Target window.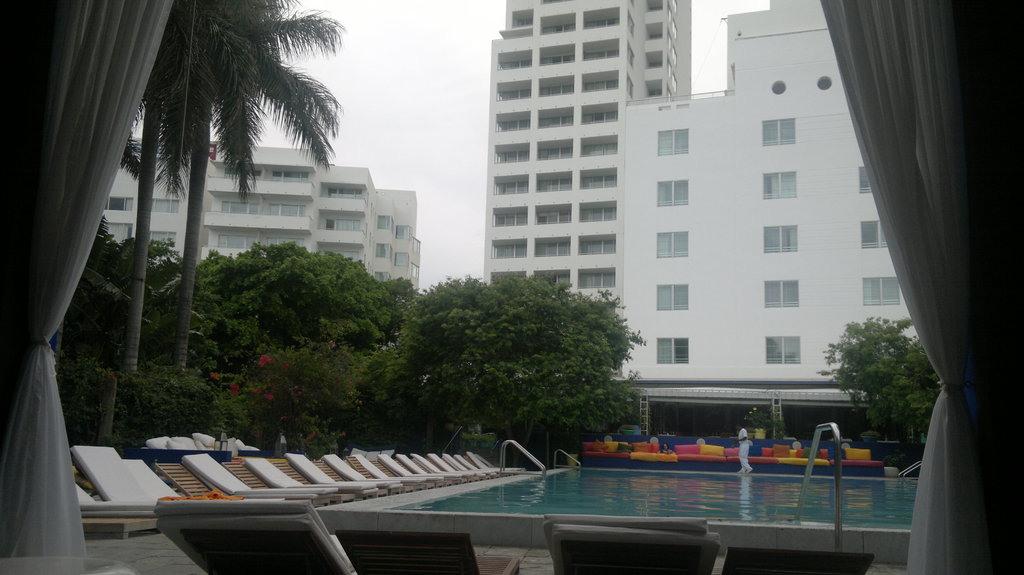
Target region: bbox=(858, 167, 872, 192).
